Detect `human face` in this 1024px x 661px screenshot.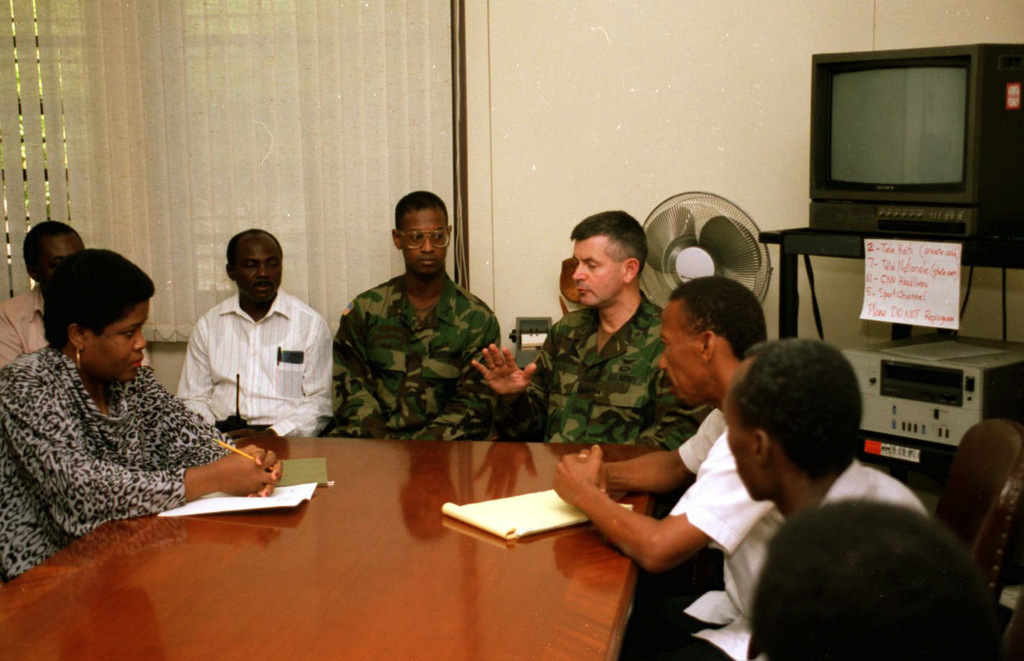
Detection: [229, 231, 290, 304].
